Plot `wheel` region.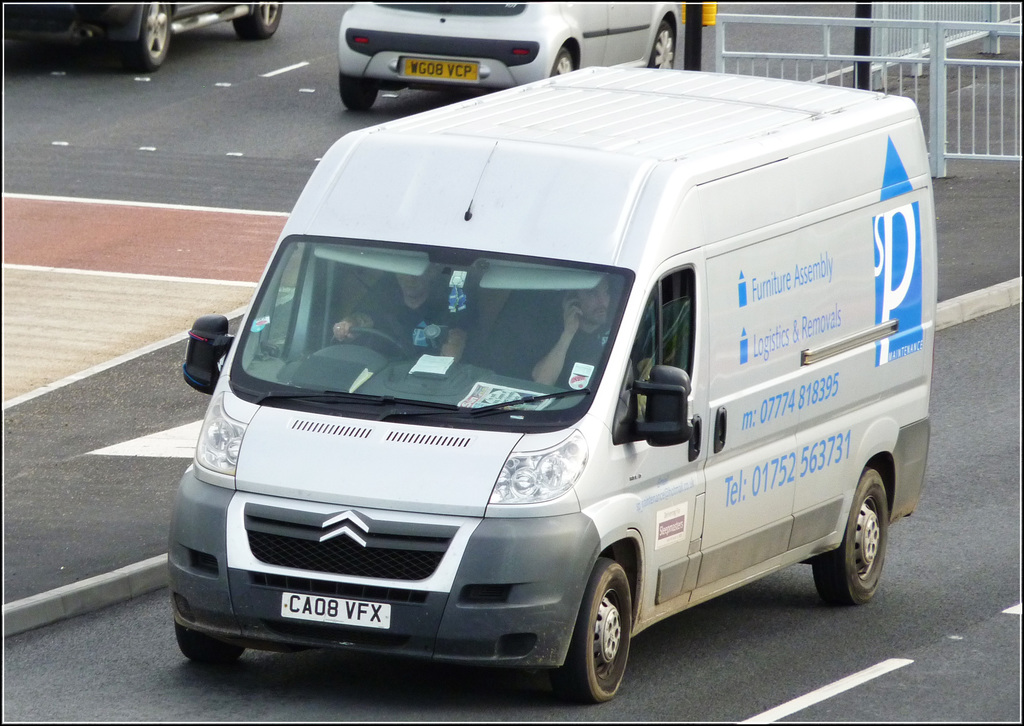
Plotted at 651:21:676:70.
